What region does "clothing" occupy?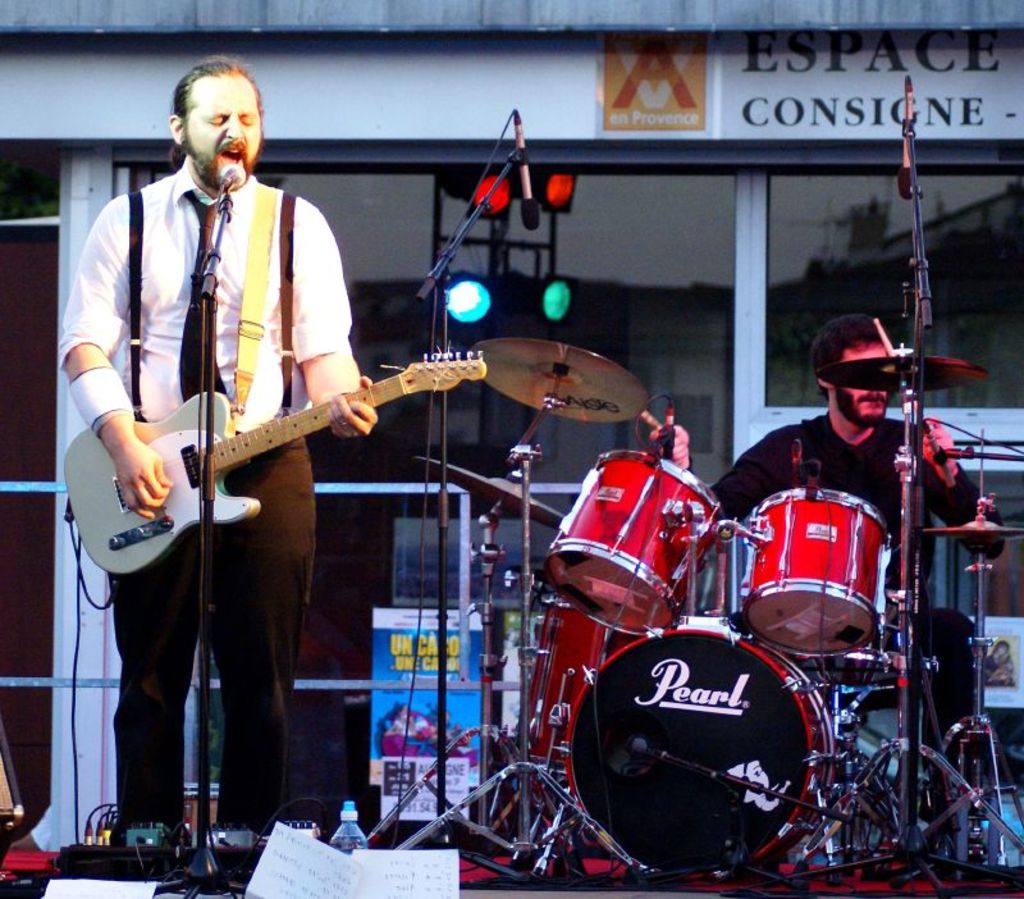
box(77, 97, 408, 735).
